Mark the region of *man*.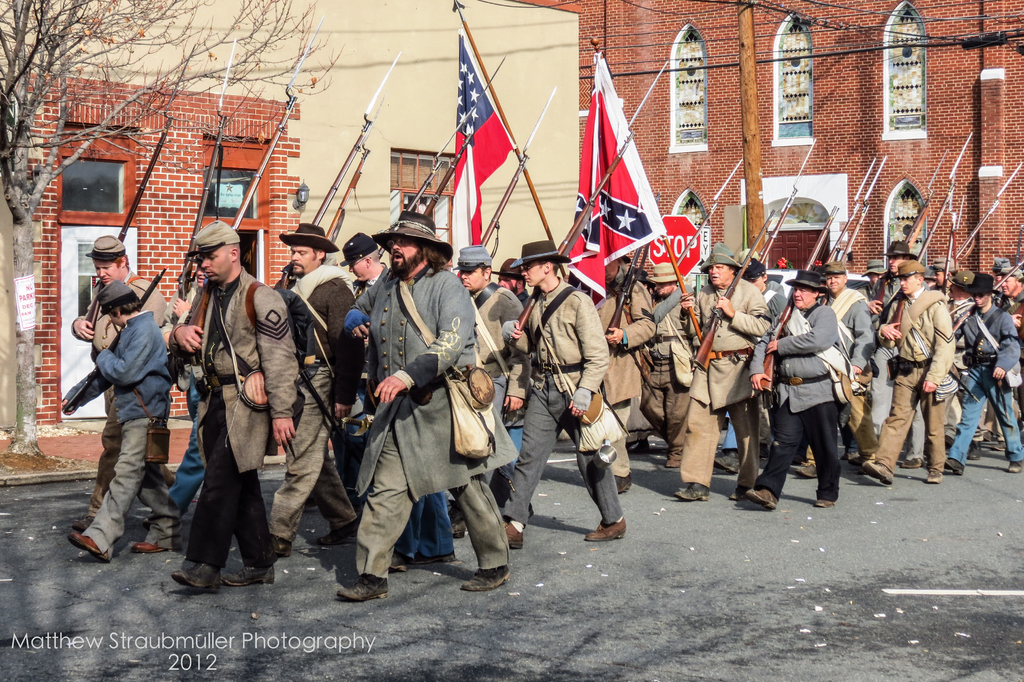
Region: box=[72, 231, 168, 530].
